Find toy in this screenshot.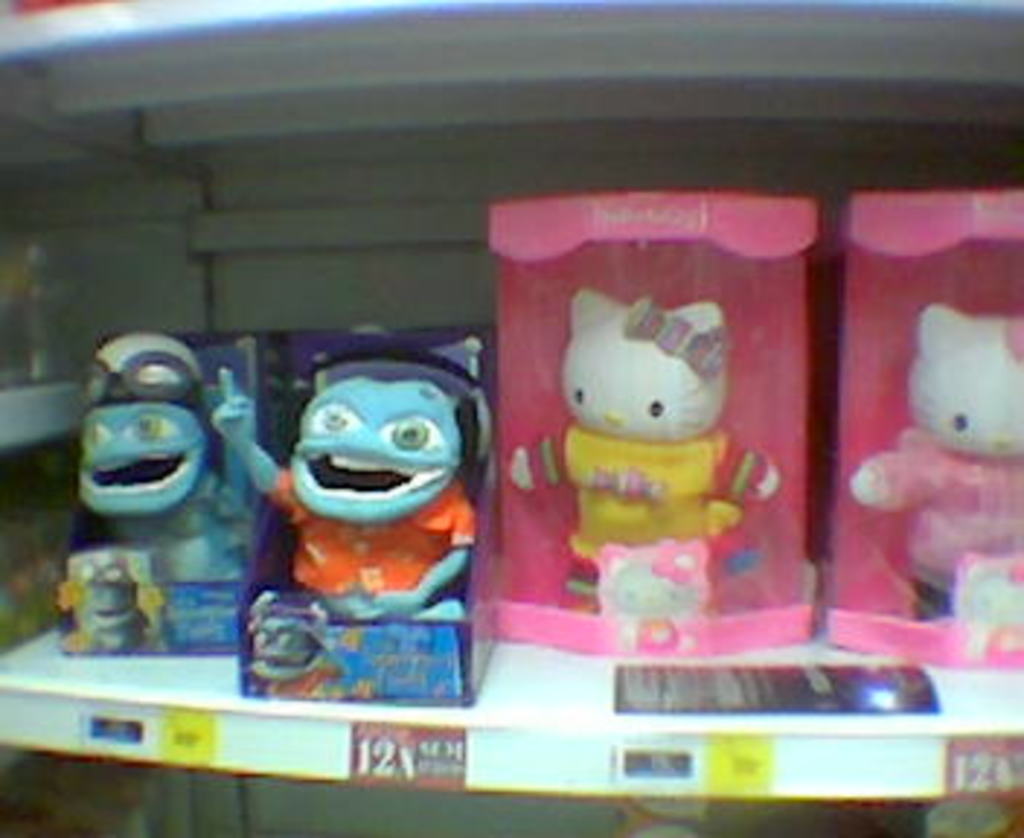
The bounding box for toy is rect(957, 564, 1021, 661).
